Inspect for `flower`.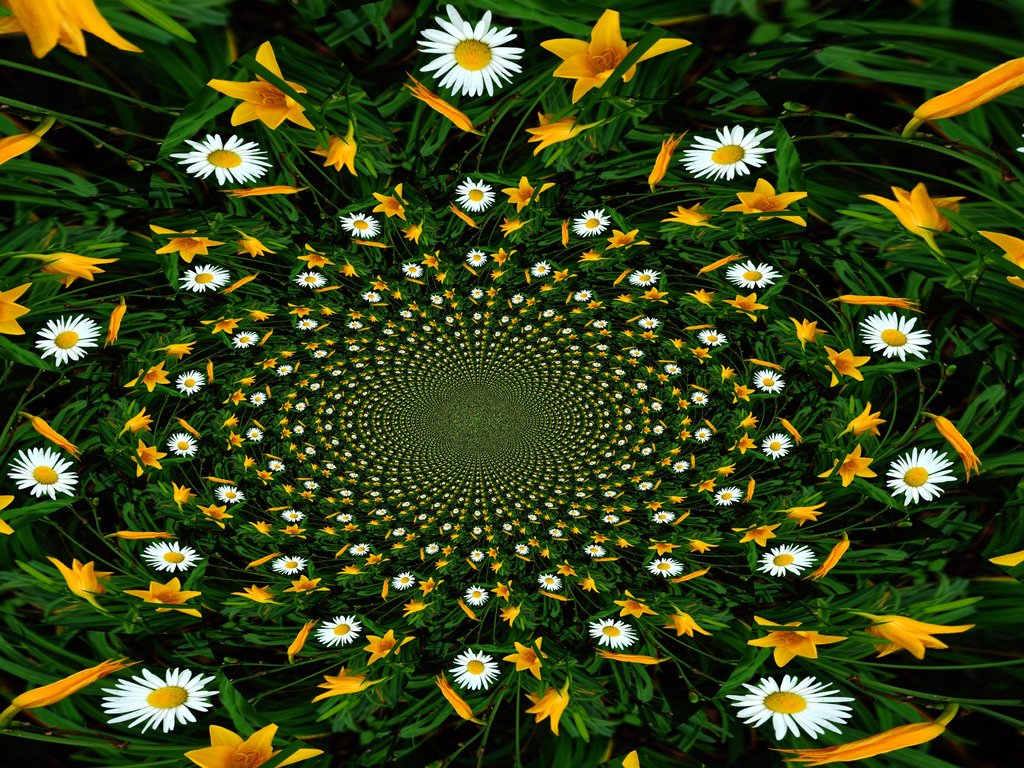
Inspection: (left=652, top=403, right=663, bottom=415).
